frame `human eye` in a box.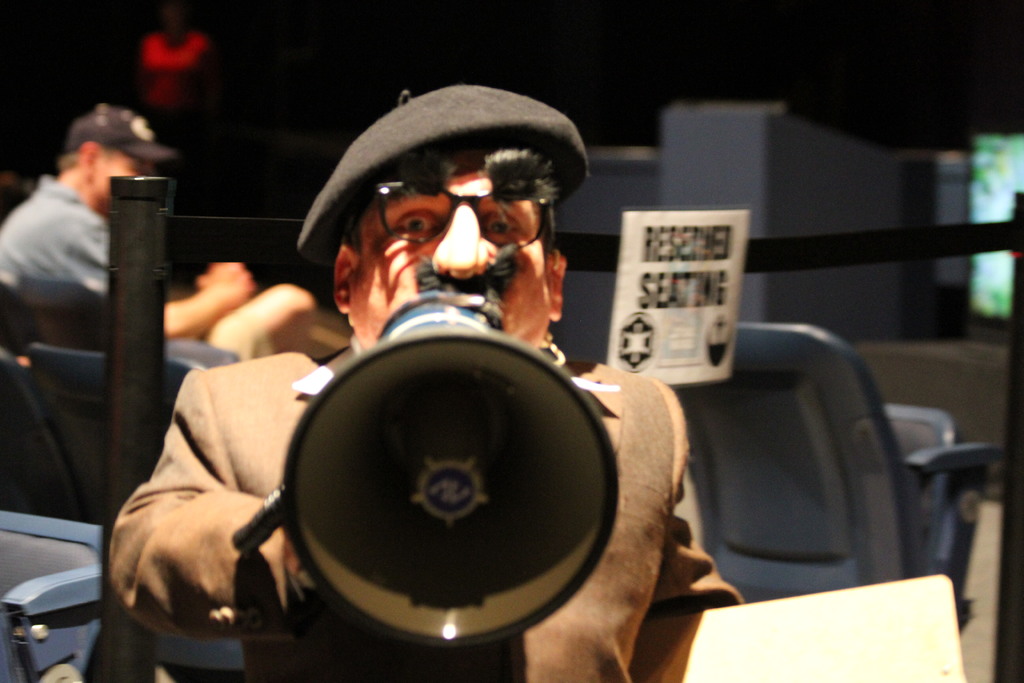
detection(396, 205, 444, 242).
